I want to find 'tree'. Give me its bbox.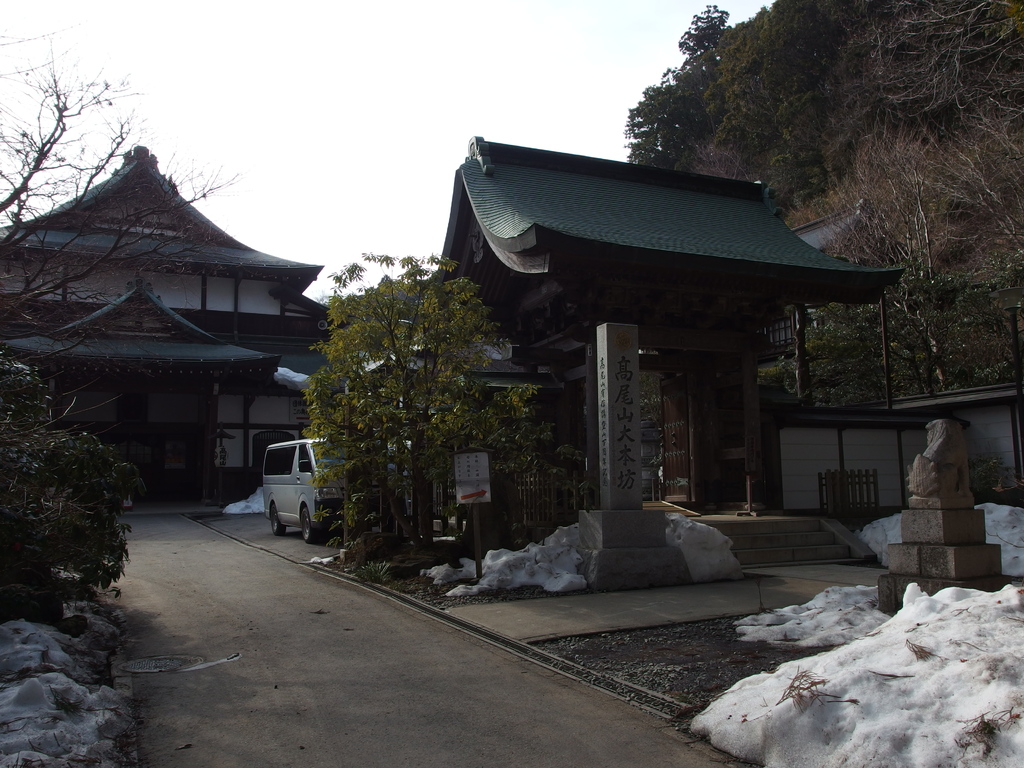
(left=295, top=248, right=596, bottom=577).
